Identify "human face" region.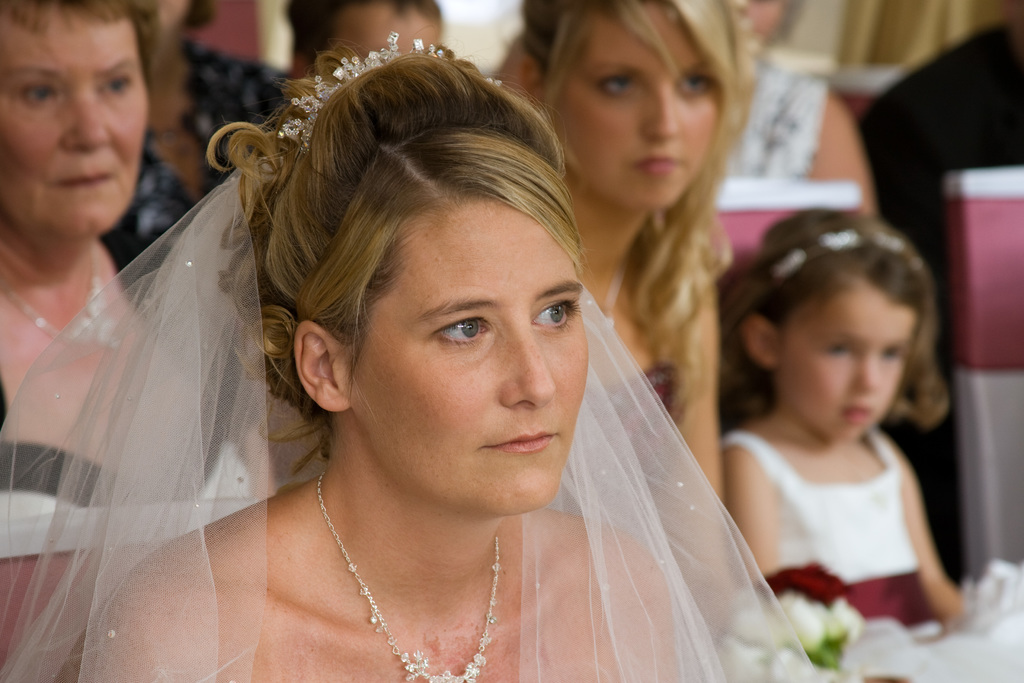
Region: <bbox>541, 1, 726, 208</bbox>.
